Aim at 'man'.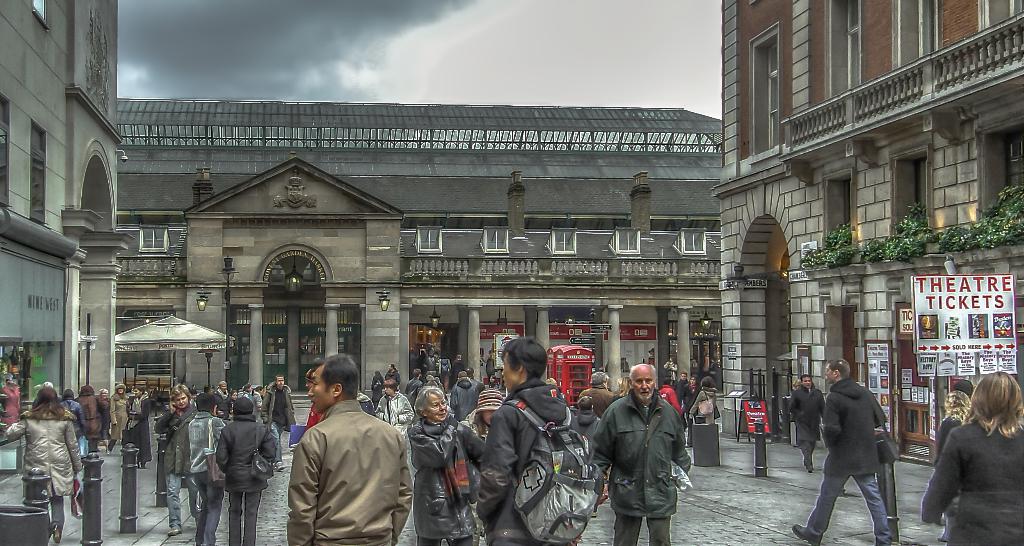
Aimed at bbox=[787, 373, 826, 469].
